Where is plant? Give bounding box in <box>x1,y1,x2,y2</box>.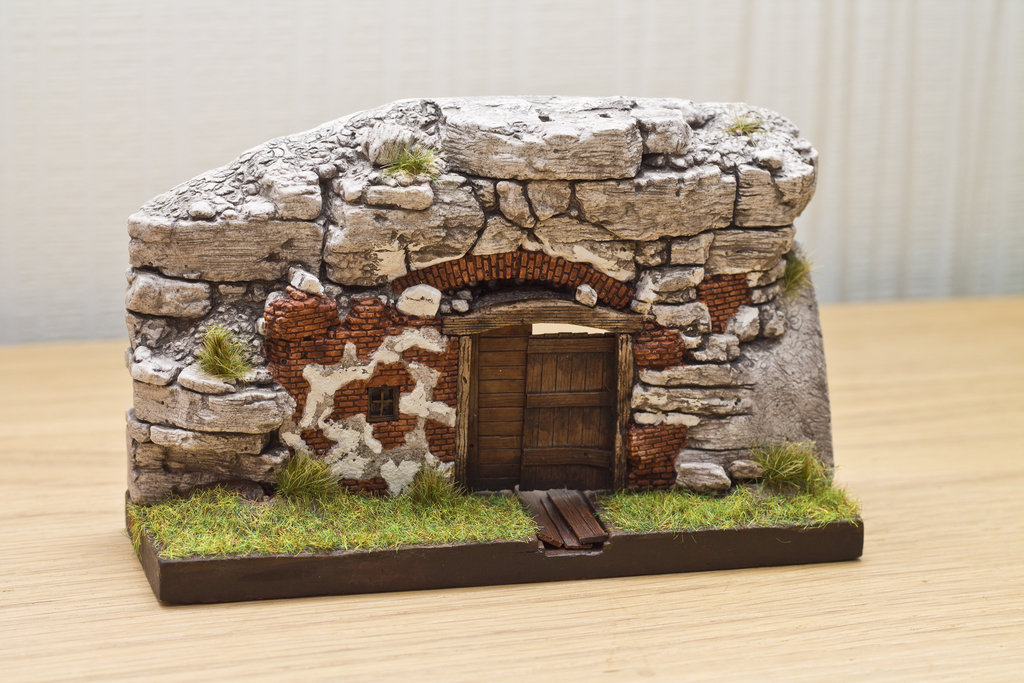
<box>380,142,434,176</box>.
